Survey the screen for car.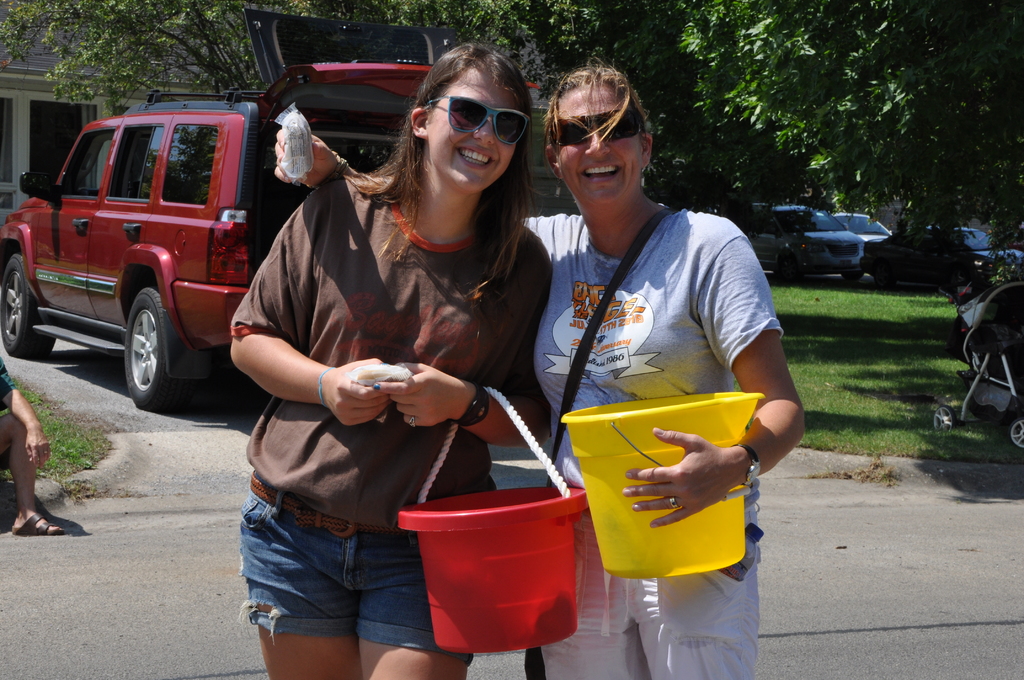
Survey found: BBox(859, 224, 1023, 286).
